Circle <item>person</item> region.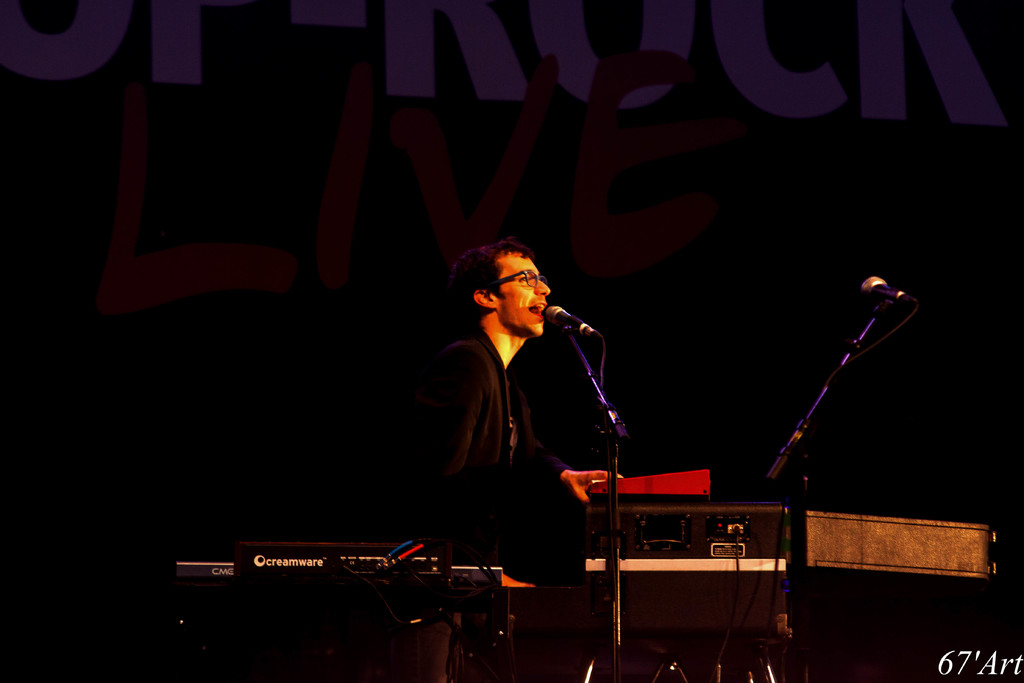
Region: Rect(412, 238, 625, 648).
